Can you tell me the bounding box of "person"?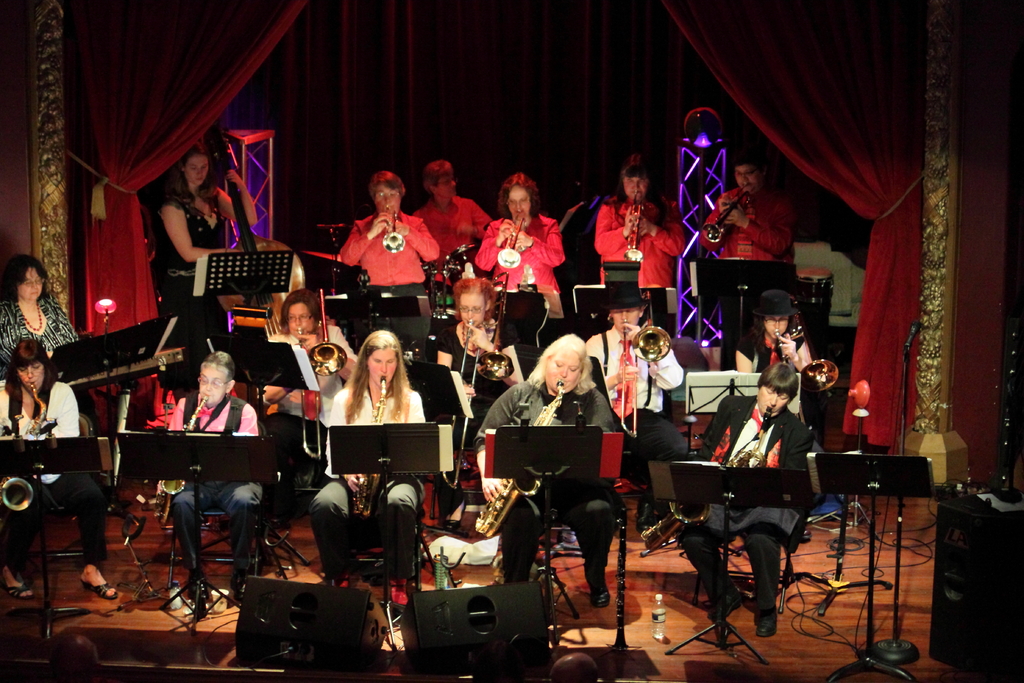
region(700, 156, 792, 293).
